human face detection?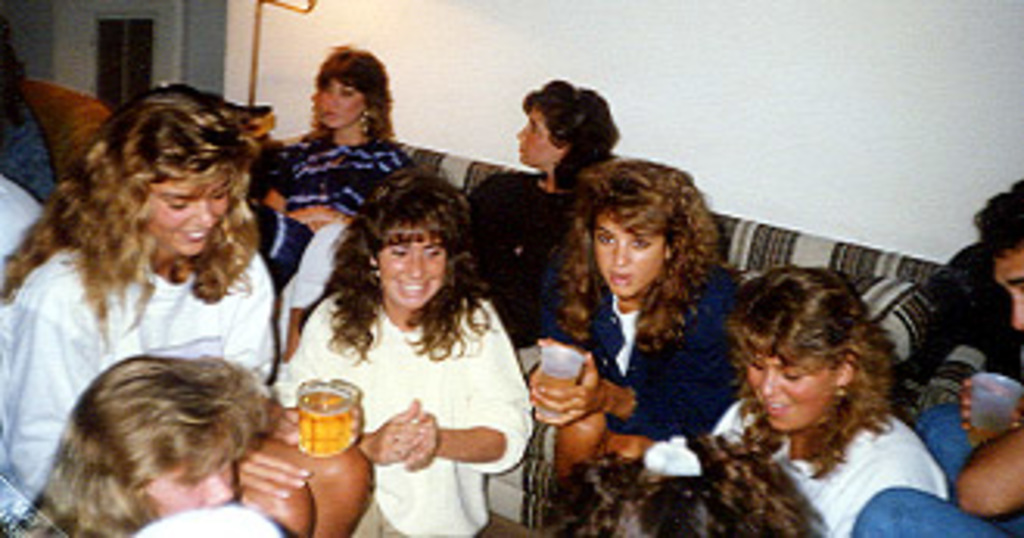
140 180 230 255
